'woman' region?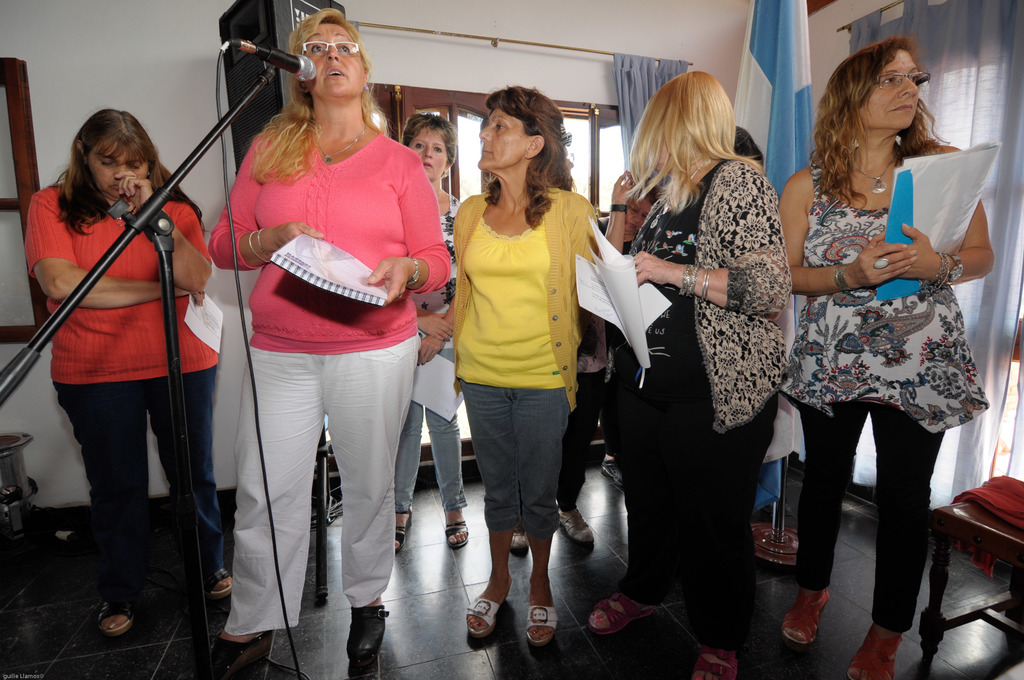
locate(392, 111, 472, 555)
